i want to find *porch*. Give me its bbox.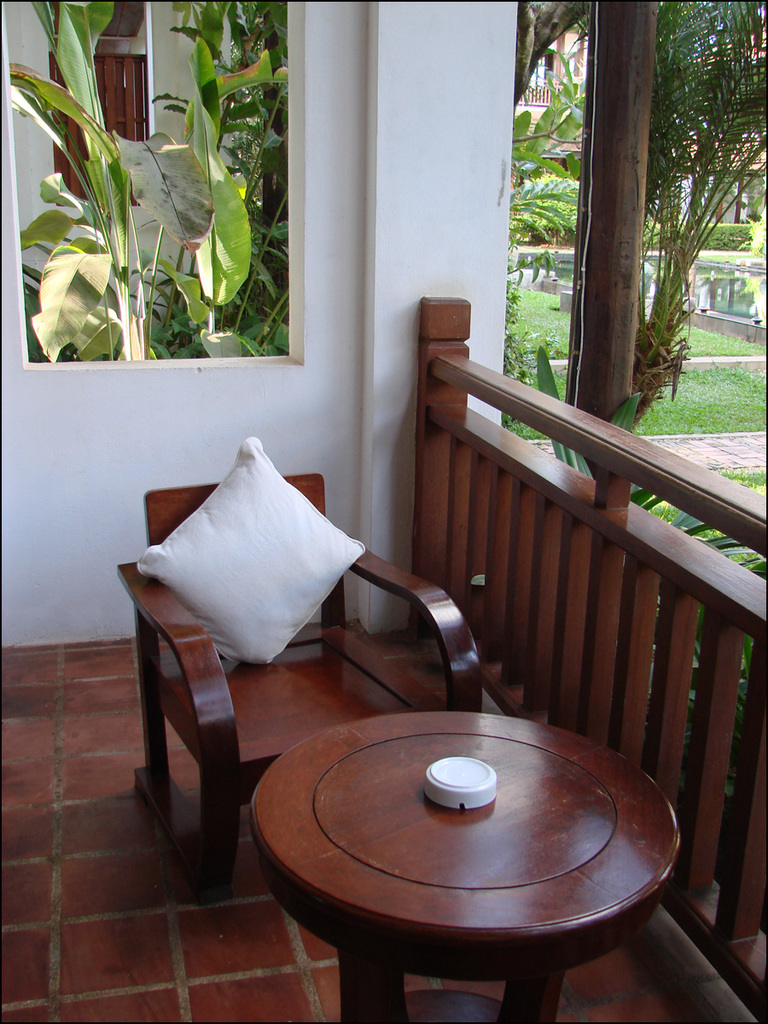
[left=0, top=630, right=749, bottom=1023].
